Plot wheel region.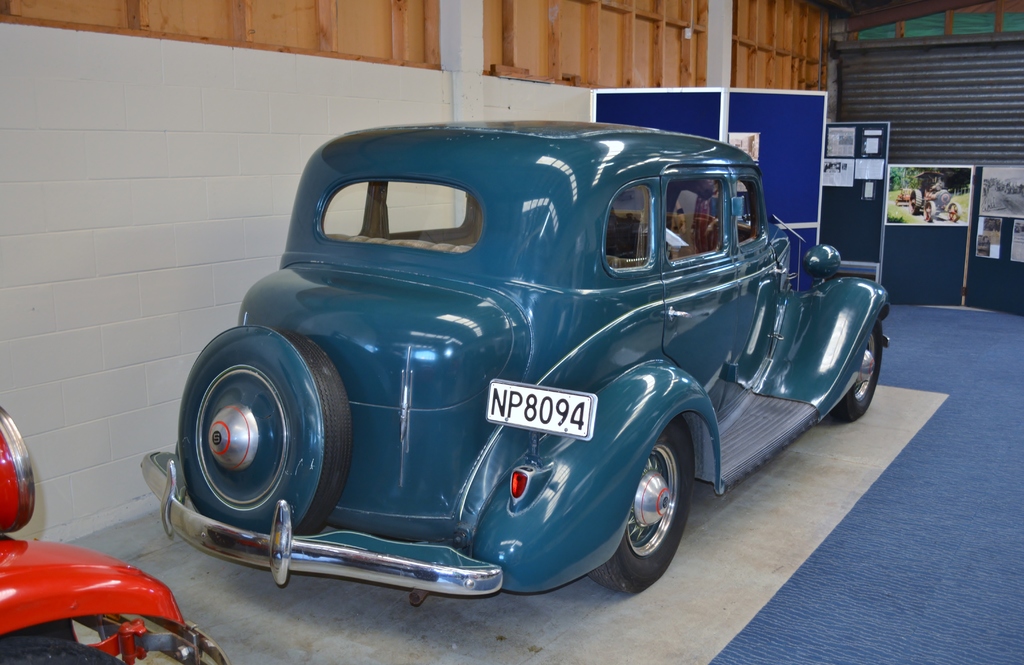
Plotted at BBox(598, 431, 694, 589).
